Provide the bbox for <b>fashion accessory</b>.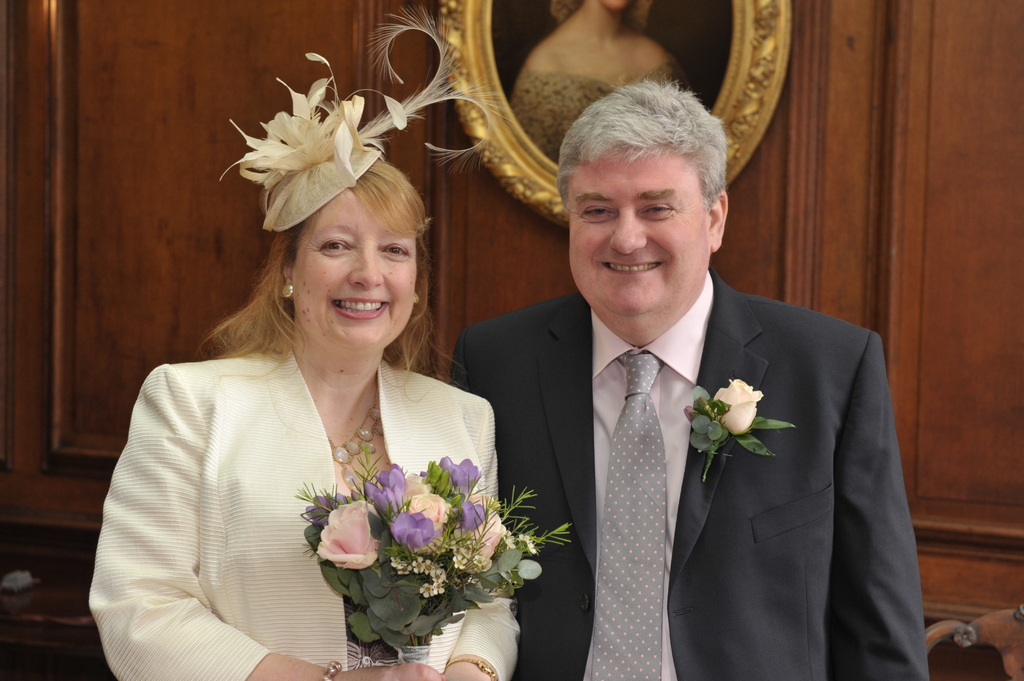
box(328, 385, 385, 490).
